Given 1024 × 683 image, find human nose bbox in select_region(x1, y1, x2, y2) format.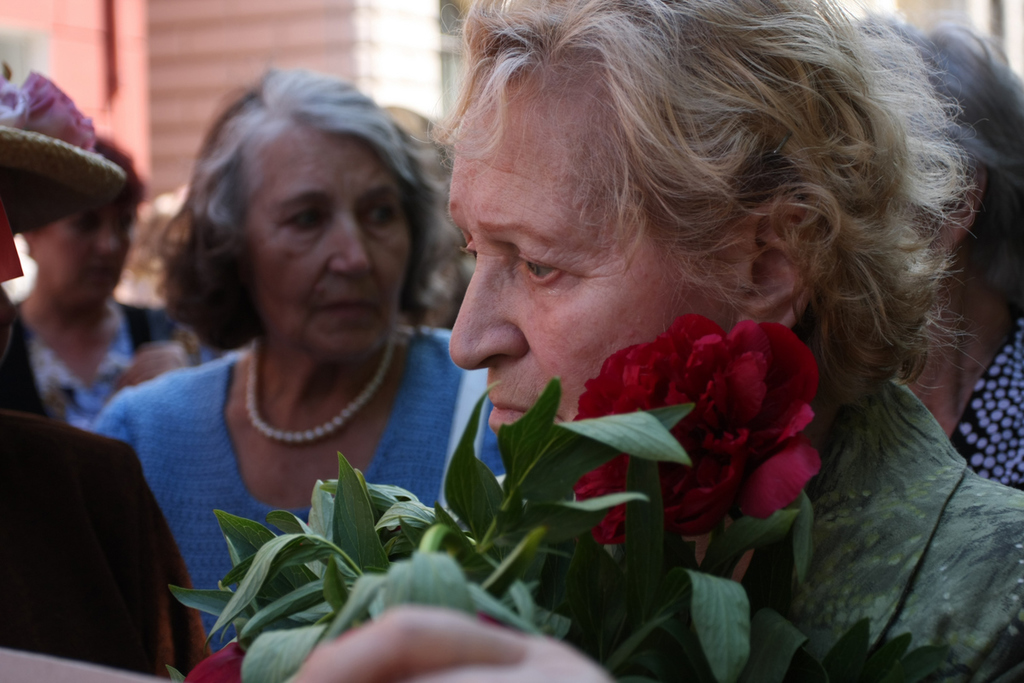
select_region(446, 246, 531, 372).
